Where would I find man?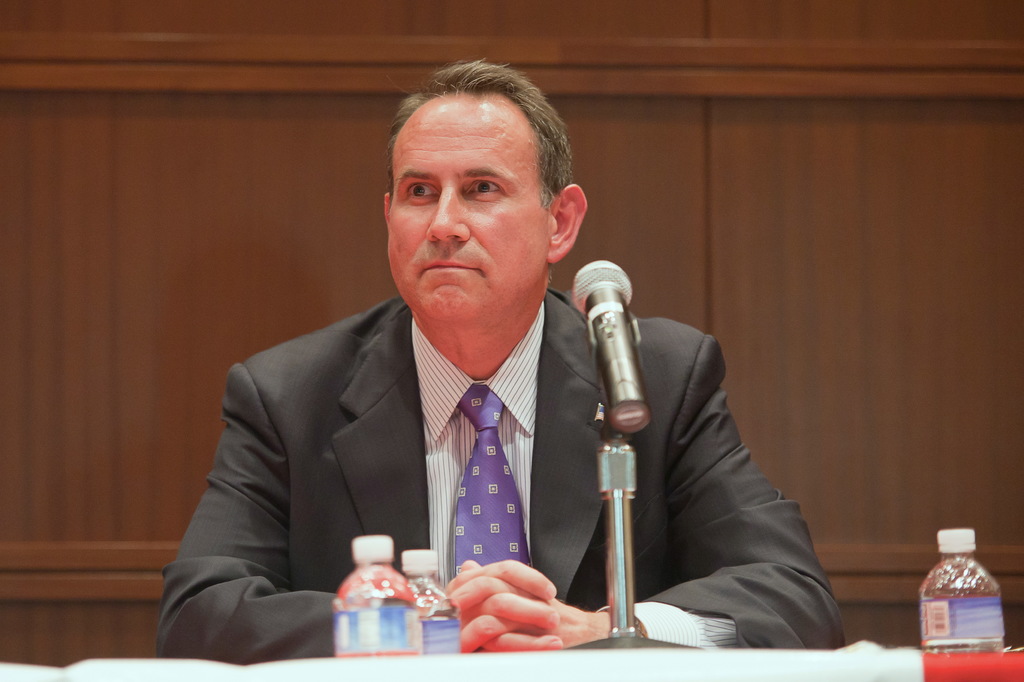
At bbox=(170, 97, 826, 661).
